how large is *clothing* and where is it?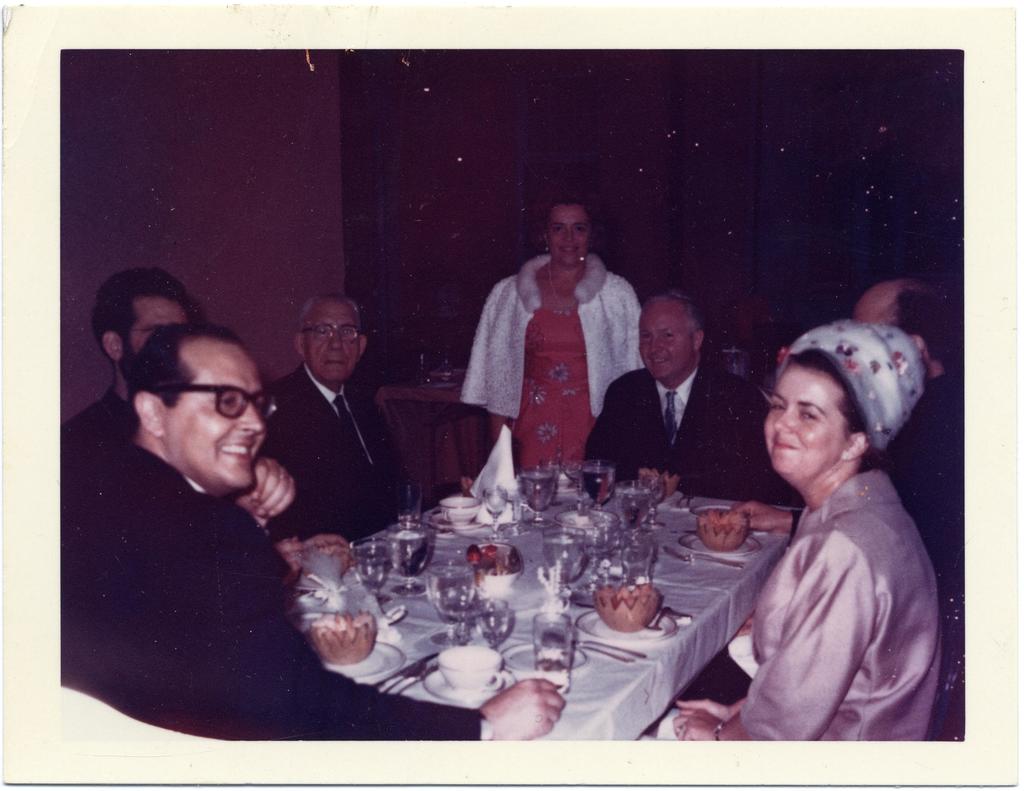
Bounding box: {"left": 579, "top": 358, "right": 788, "bottom": 500}.
